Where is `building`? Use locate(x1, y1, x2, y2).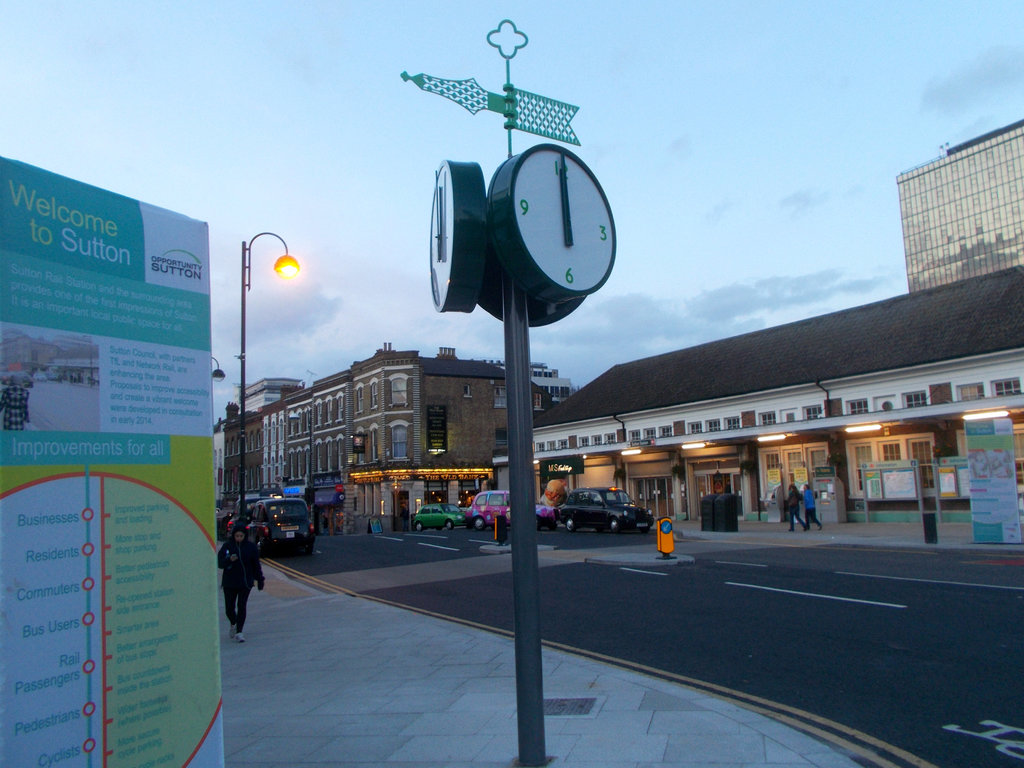
locate(309, 366, 358, 483).
